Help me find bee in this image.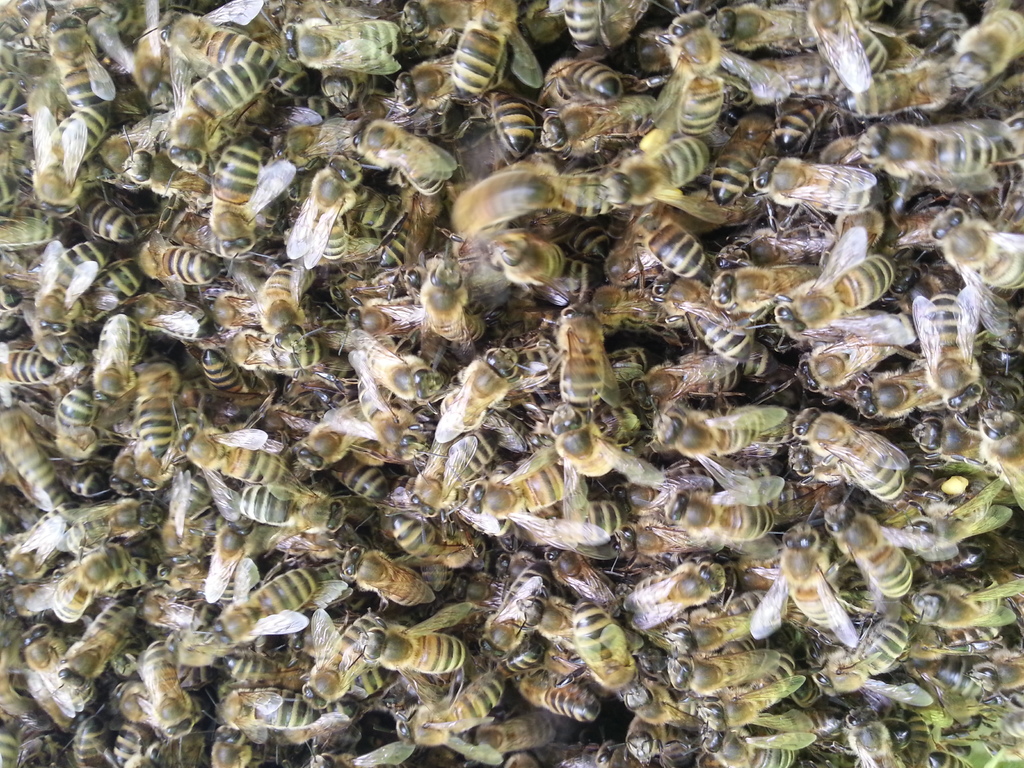
Found it: <bbox>462, 571, 544, 673</bbox>.
